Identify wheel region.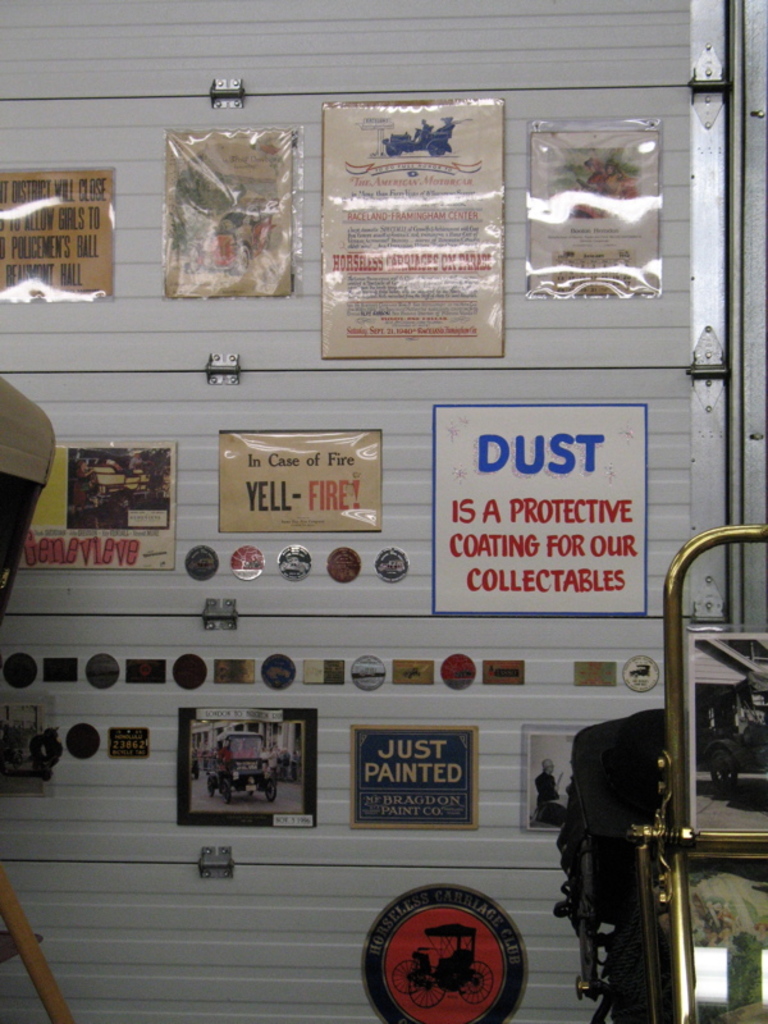
Region: l=216, t=778, r=227, b=804.
